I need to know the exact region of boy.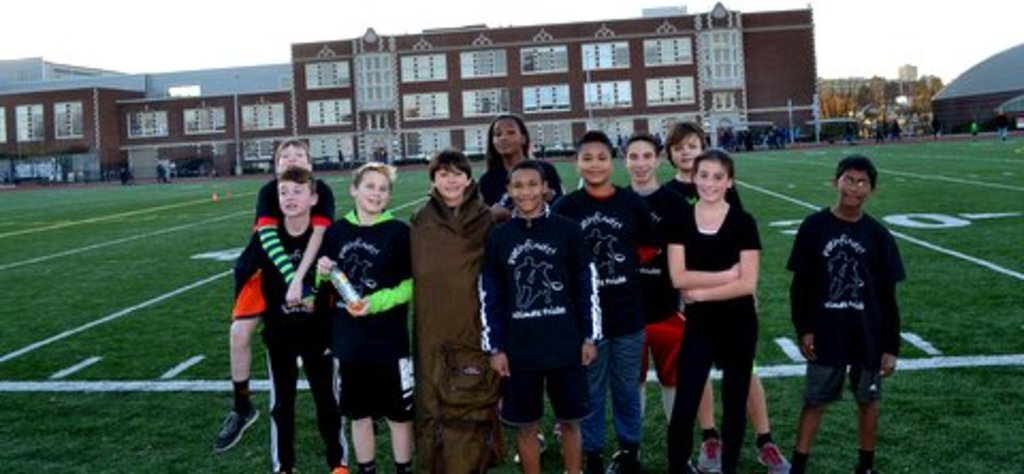
Region: bbox(655, 117, 787, 470).
